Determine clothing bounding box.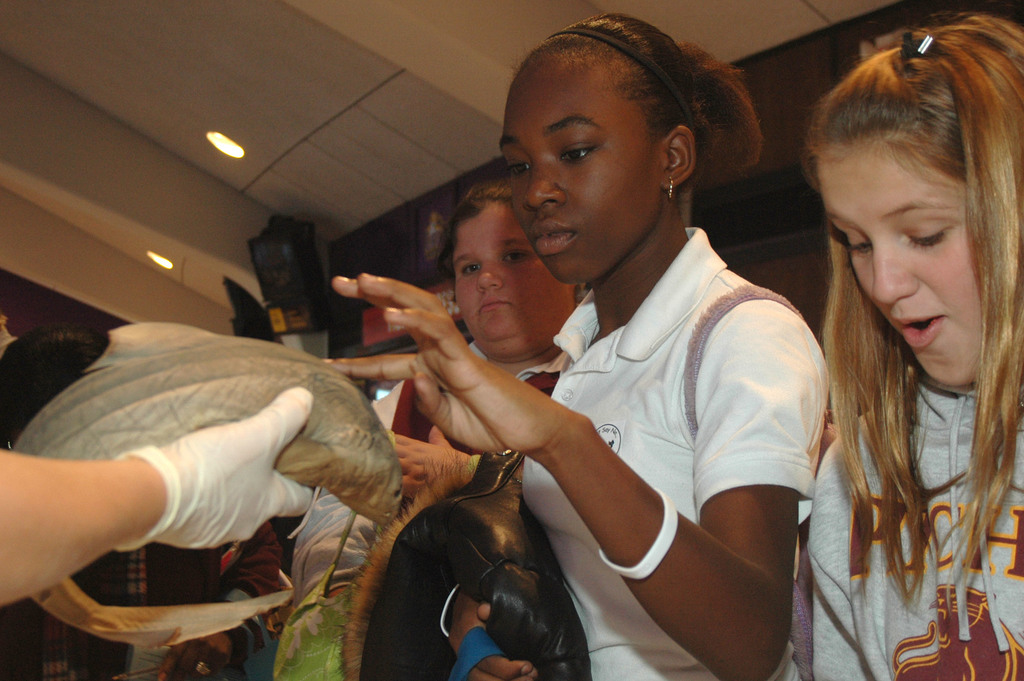
Determined: <bbox>806, 367, 1023, 677</bbox>.
